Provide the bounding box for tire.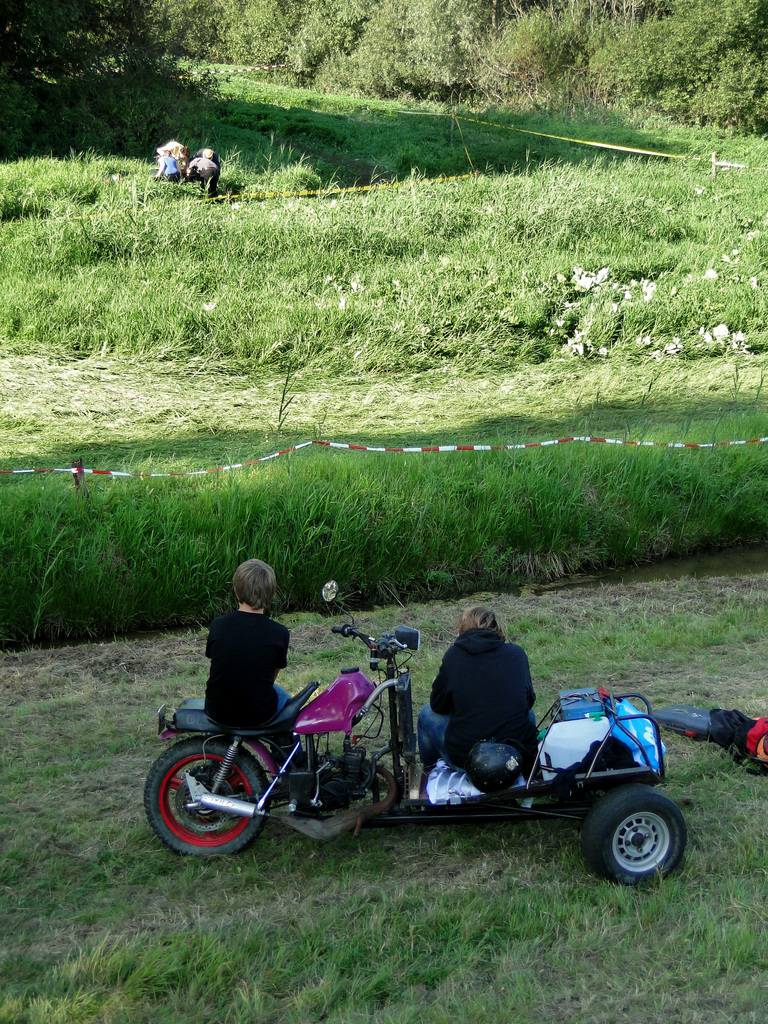
<box>588,781,692,885</box>.
